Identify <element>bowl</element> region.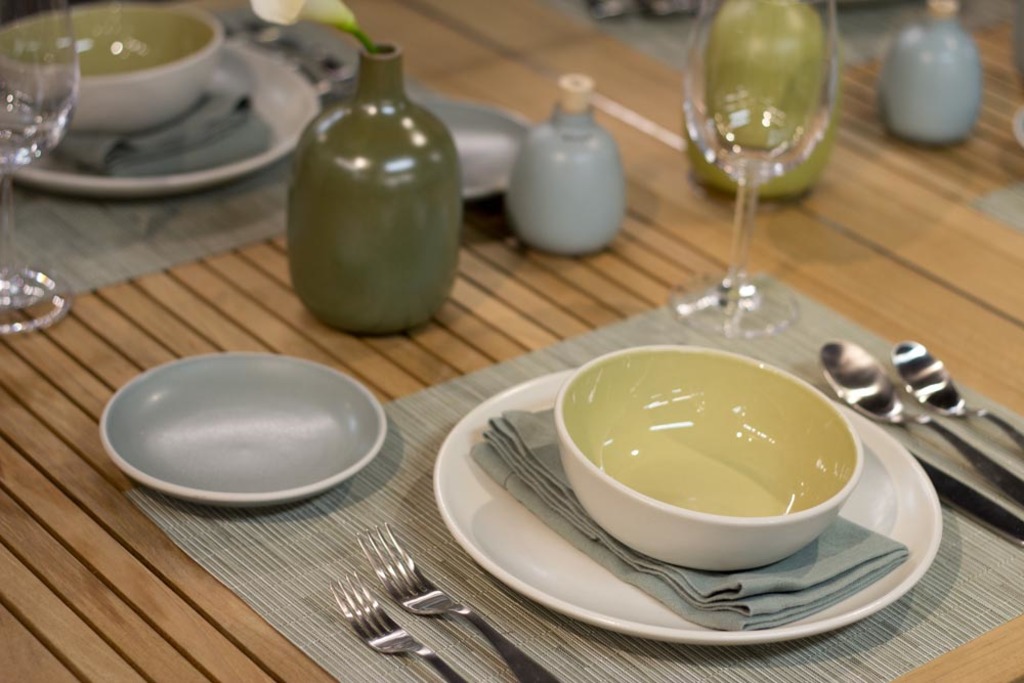
Region: x1=98, y1=346, x2=395, y2=515.
